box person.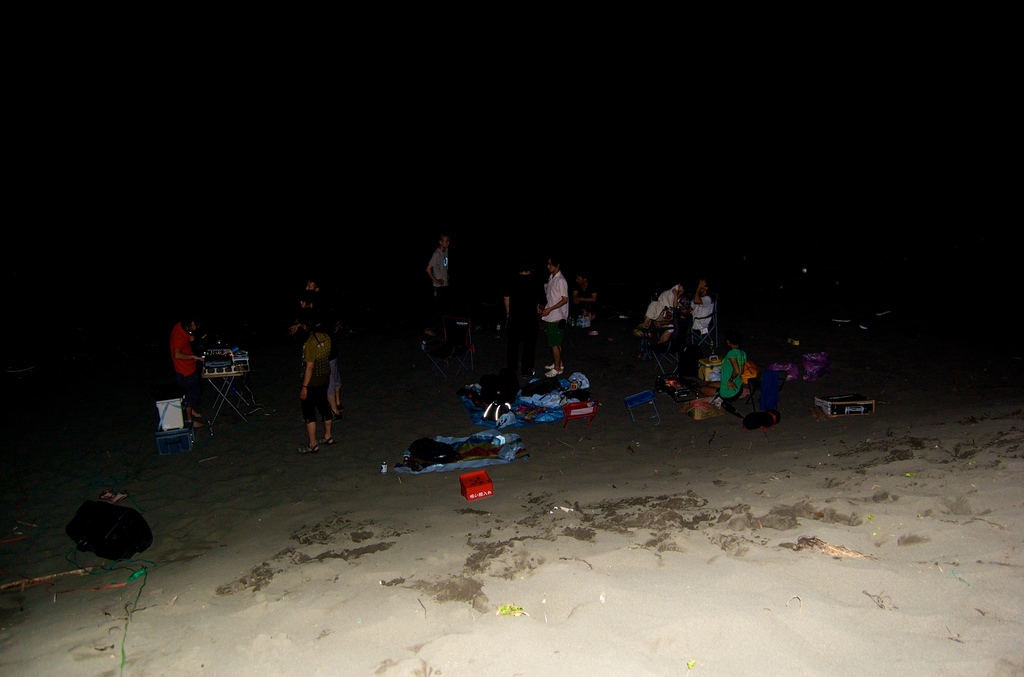
x1=299, y1=317, x2=335, y2=452.
